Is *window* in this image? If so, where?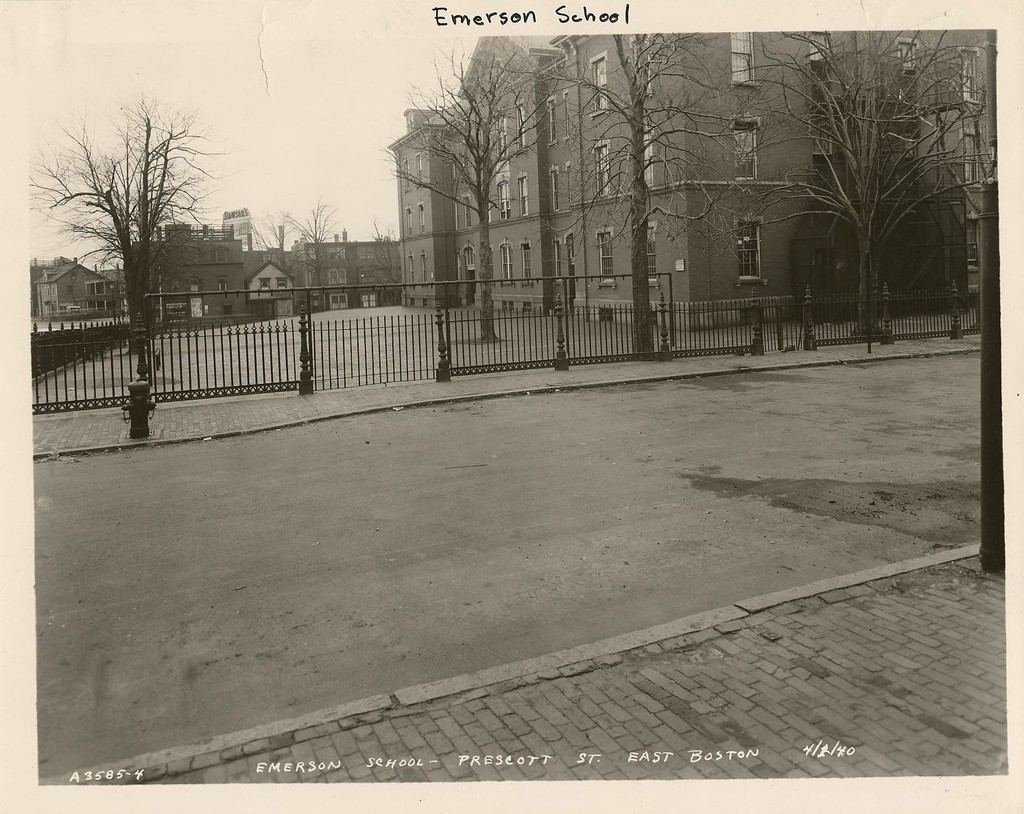
Yes, at 516 101 525 157.
